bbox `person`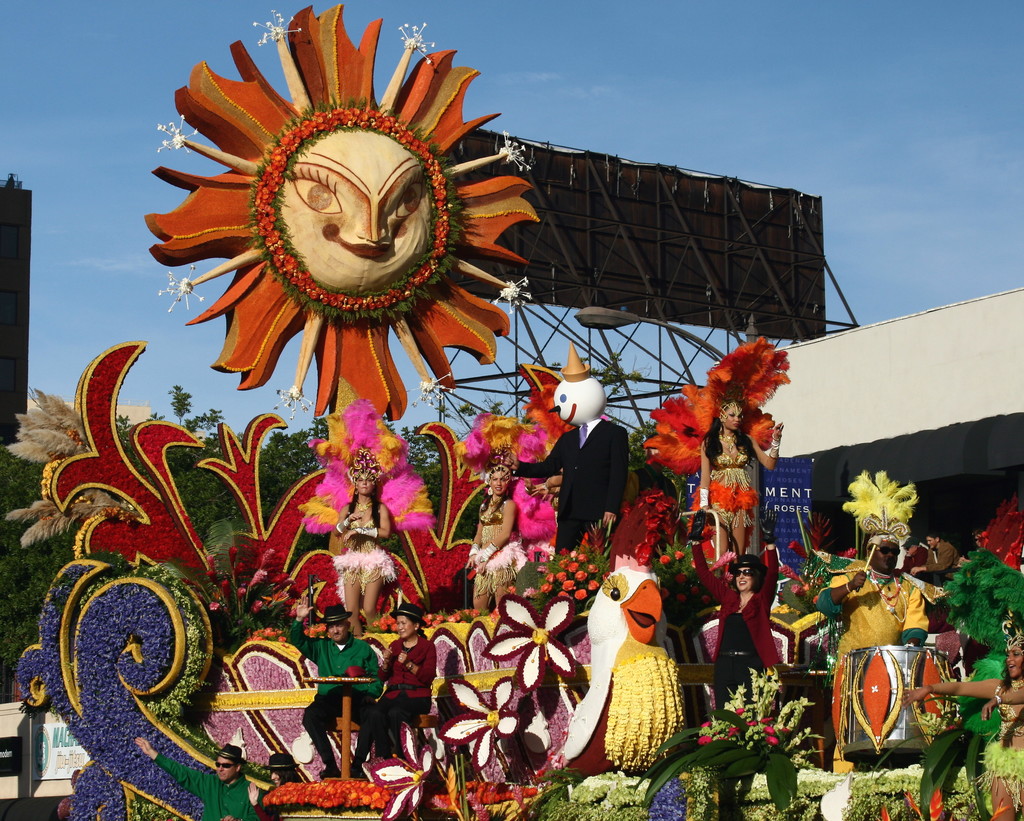
{"left": 294, "top": 591, "right": 381, "bottom": 779}
